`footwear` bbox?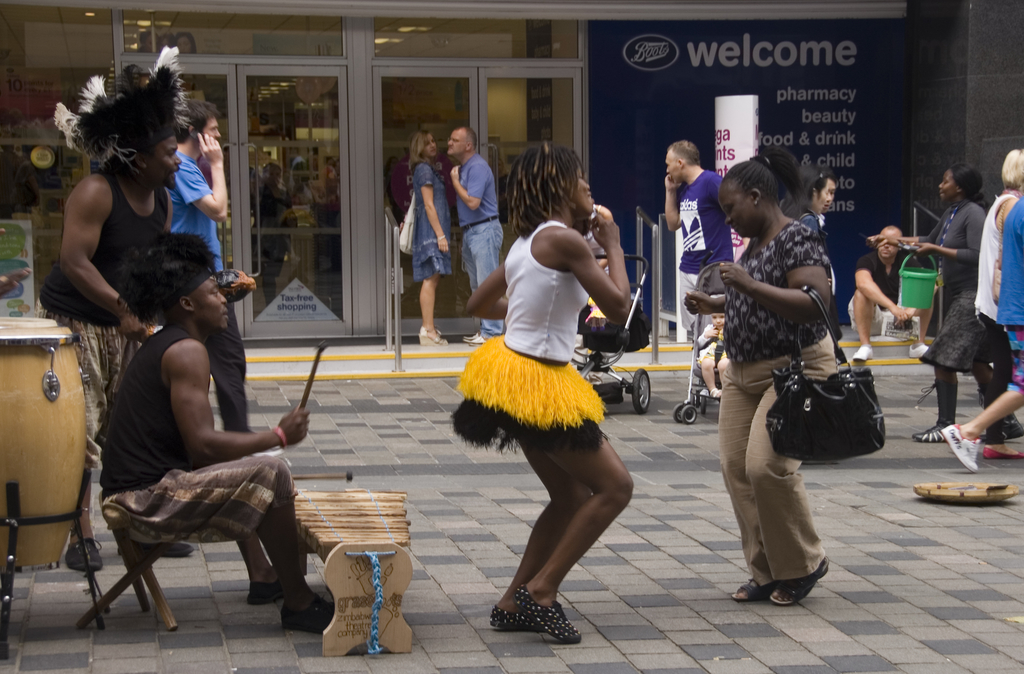
bbox=[977, 443, 1018, 463]
